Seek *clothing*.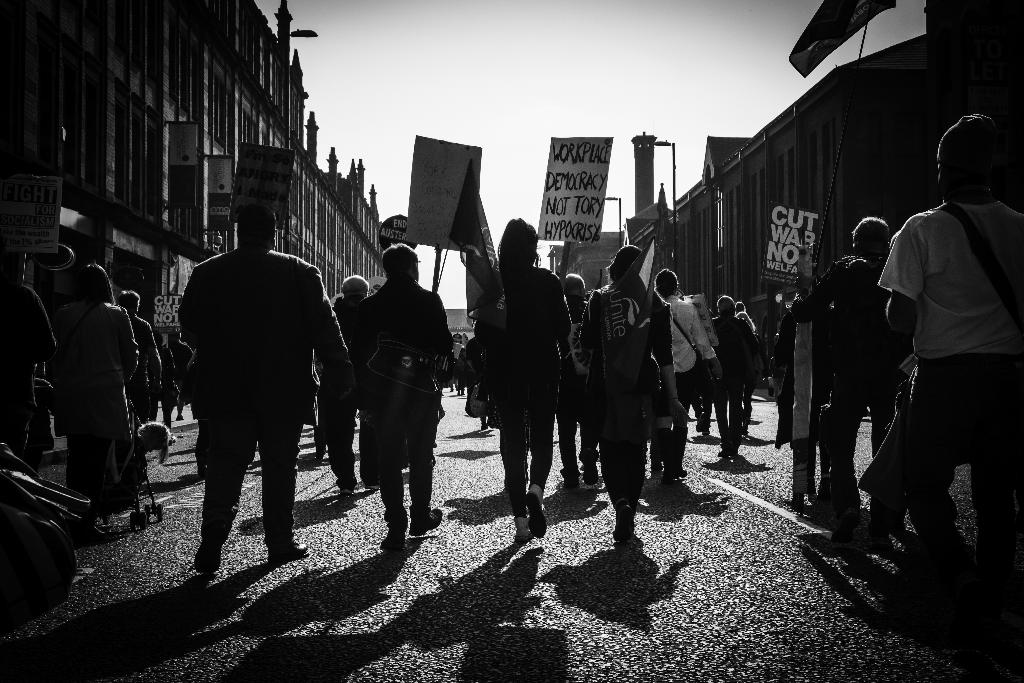
bbox(778, 305, 833, 474).
